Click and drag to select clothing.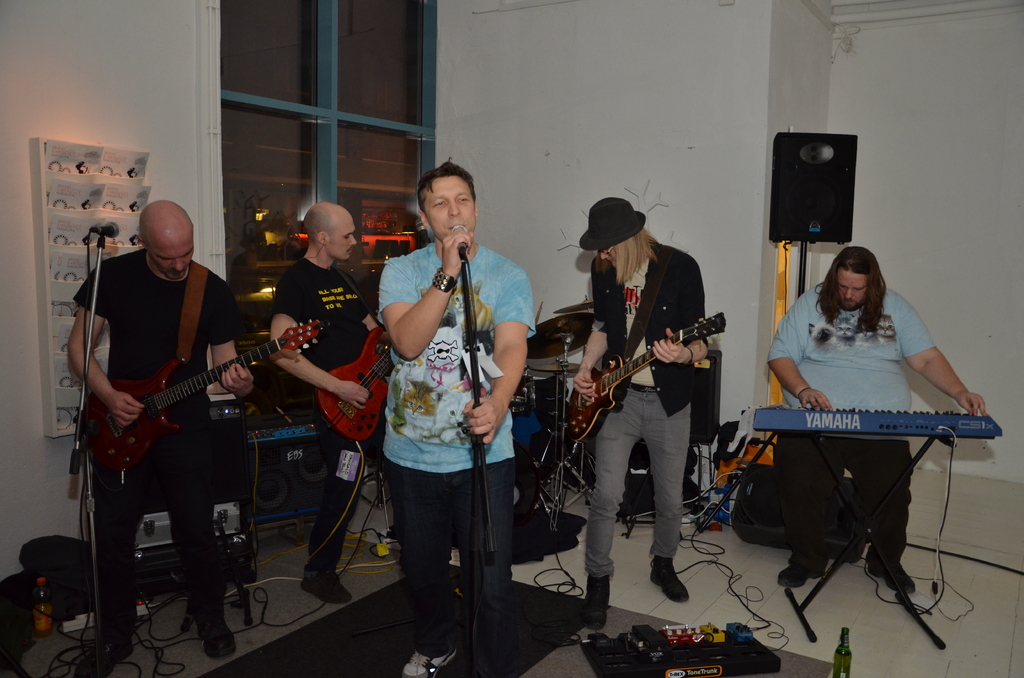
Selection: left=588, top=237, right=710, bottom=571.
